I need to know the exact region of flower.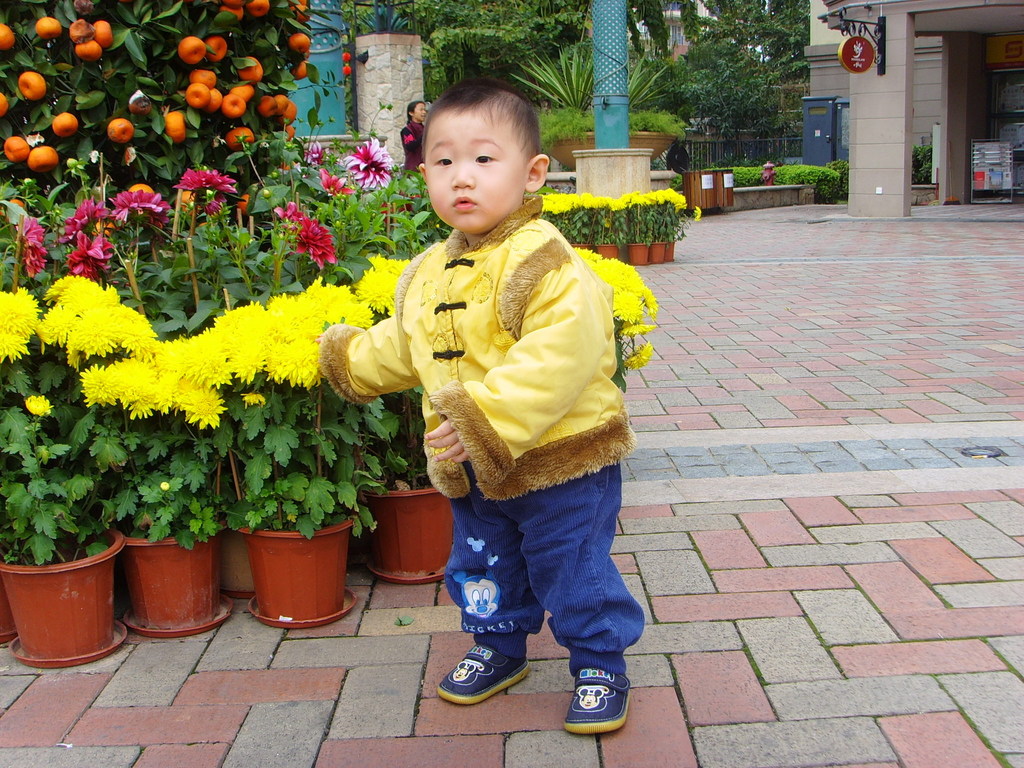
Region: {"x1": 0, "y1": 287, "x2": 41, "y2": 364}.
